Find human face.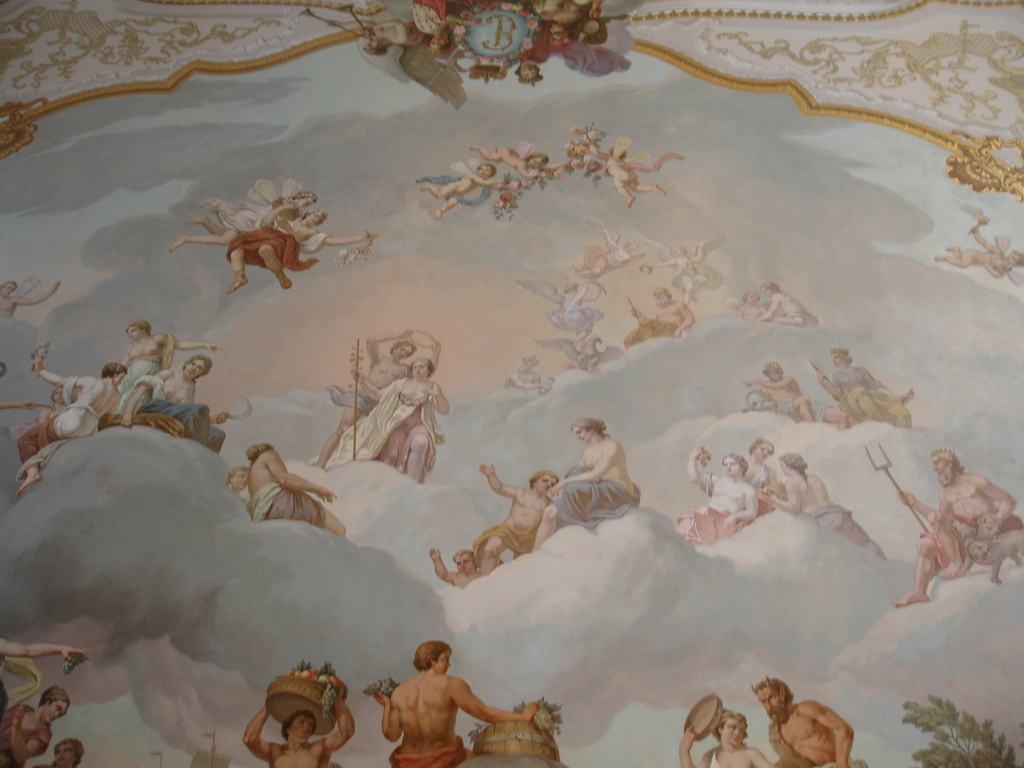
{"x1": 367, "y1": 39, "x2": 381, "y2": 47}.
